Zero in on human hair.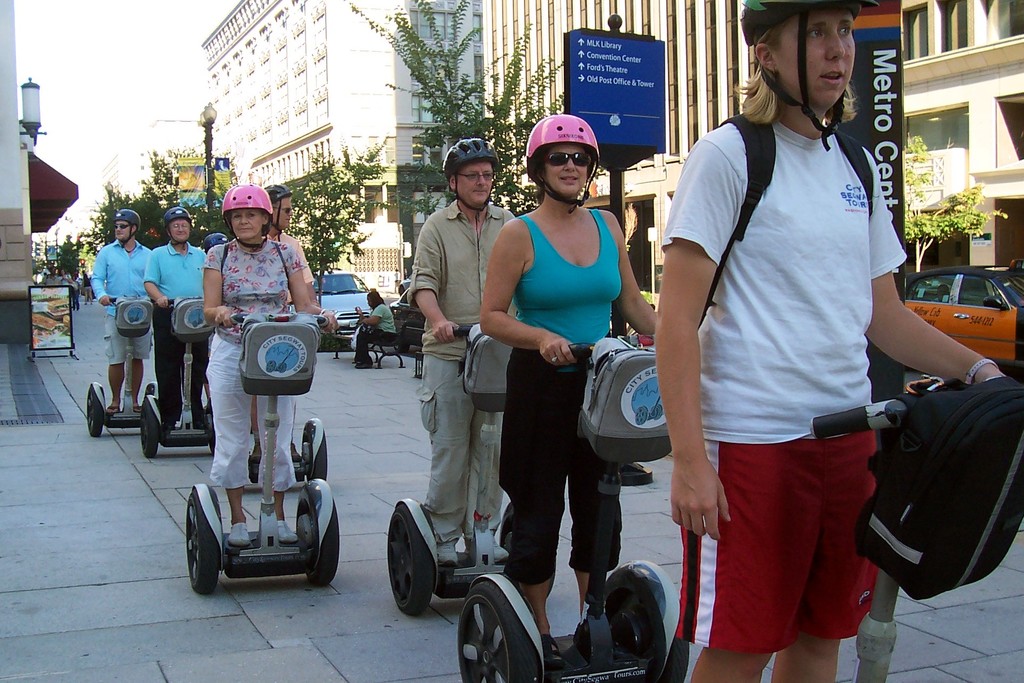
Zeroed in: {"x1": 81, "y1": 268, "x2": 84, "y2": 274}.
